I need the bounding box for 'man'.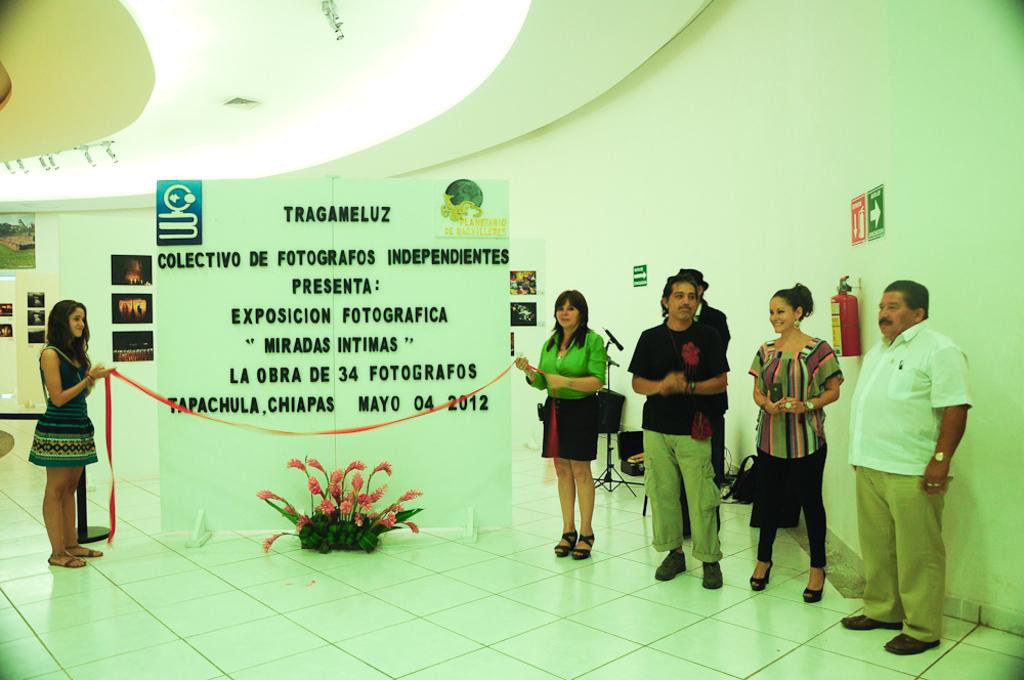
Here it is: x1=620, y1=275, x2=722, y2=590.
